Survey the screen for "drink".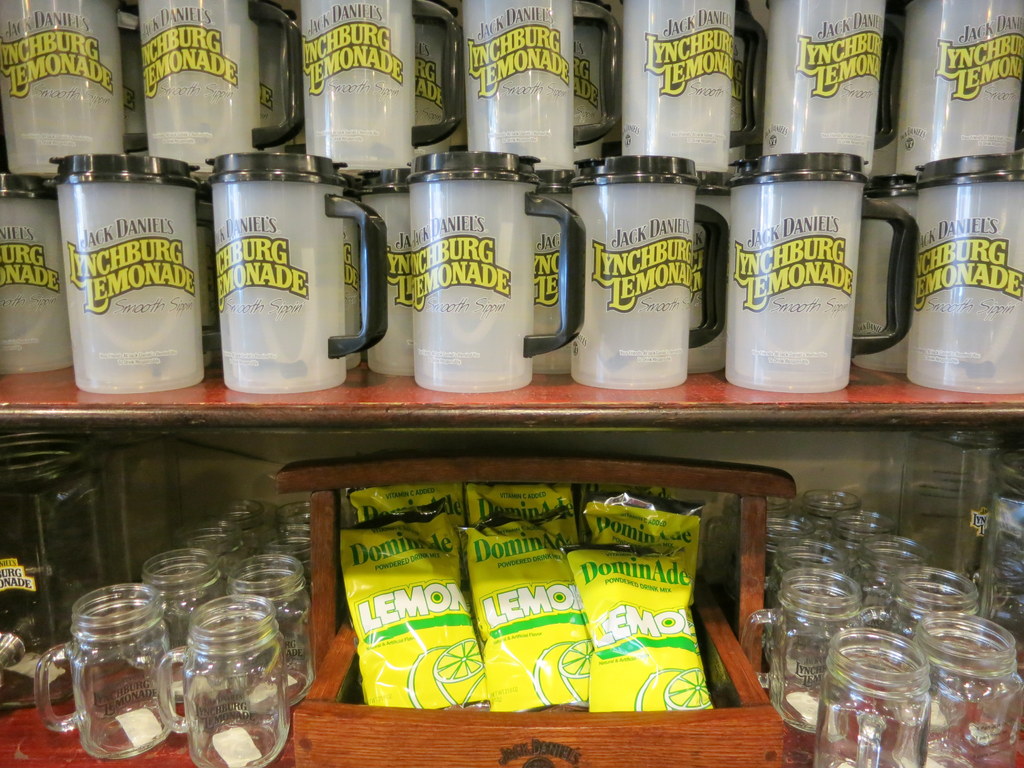
Survey found: (724, 138, 874, 391).
